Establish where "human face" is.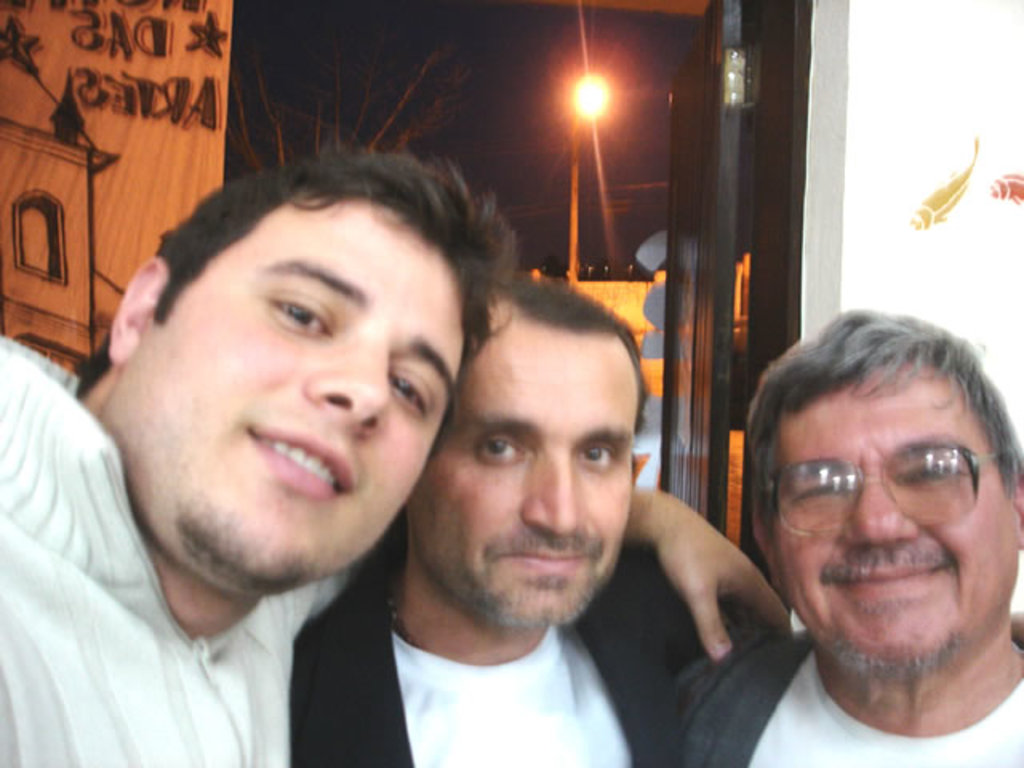
Established at 120,200,467,592.
